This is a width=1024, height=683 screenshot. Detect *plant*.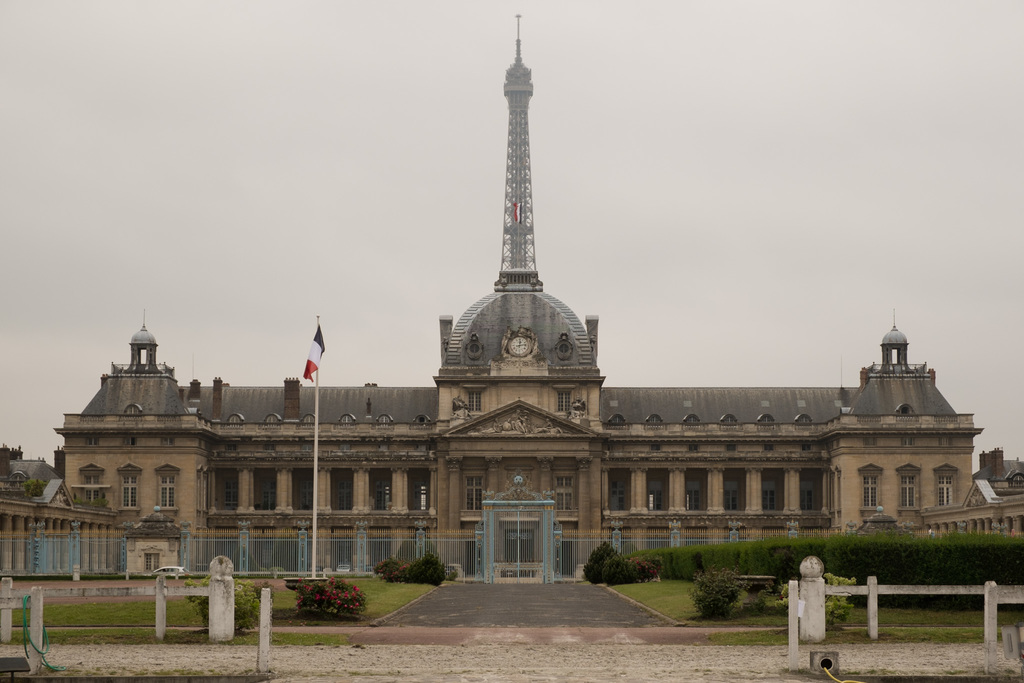
<region>372, 550, 450, 585</region>.
